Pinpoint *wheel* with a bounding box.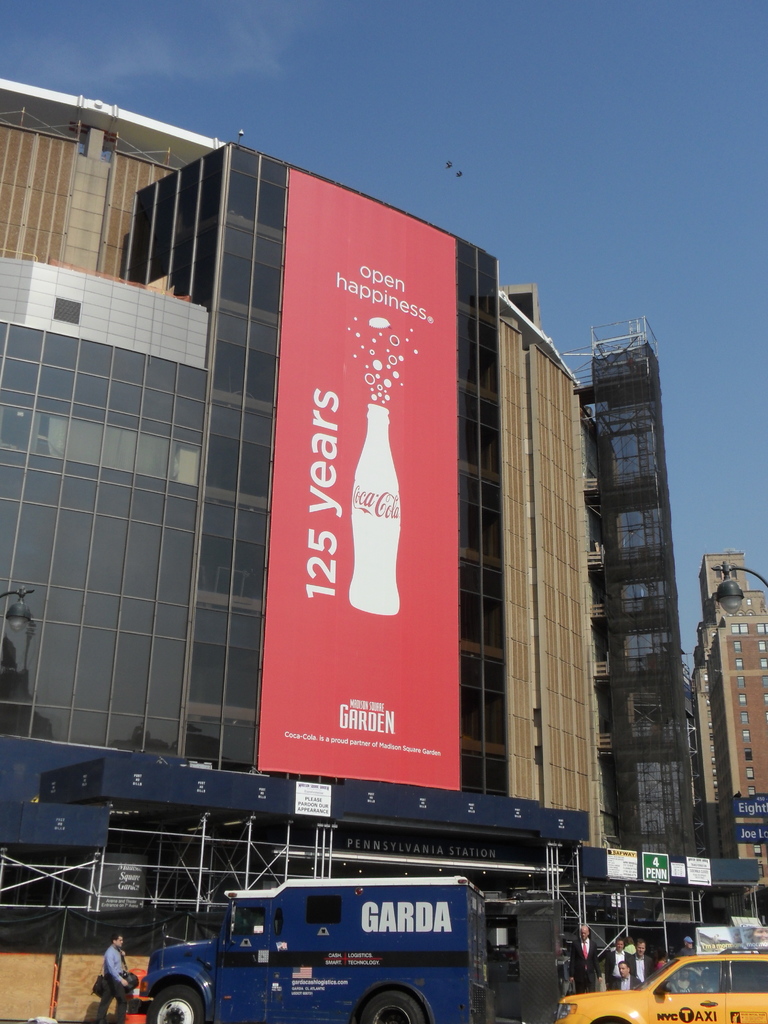
detection(356, 984, 435, 1023).
